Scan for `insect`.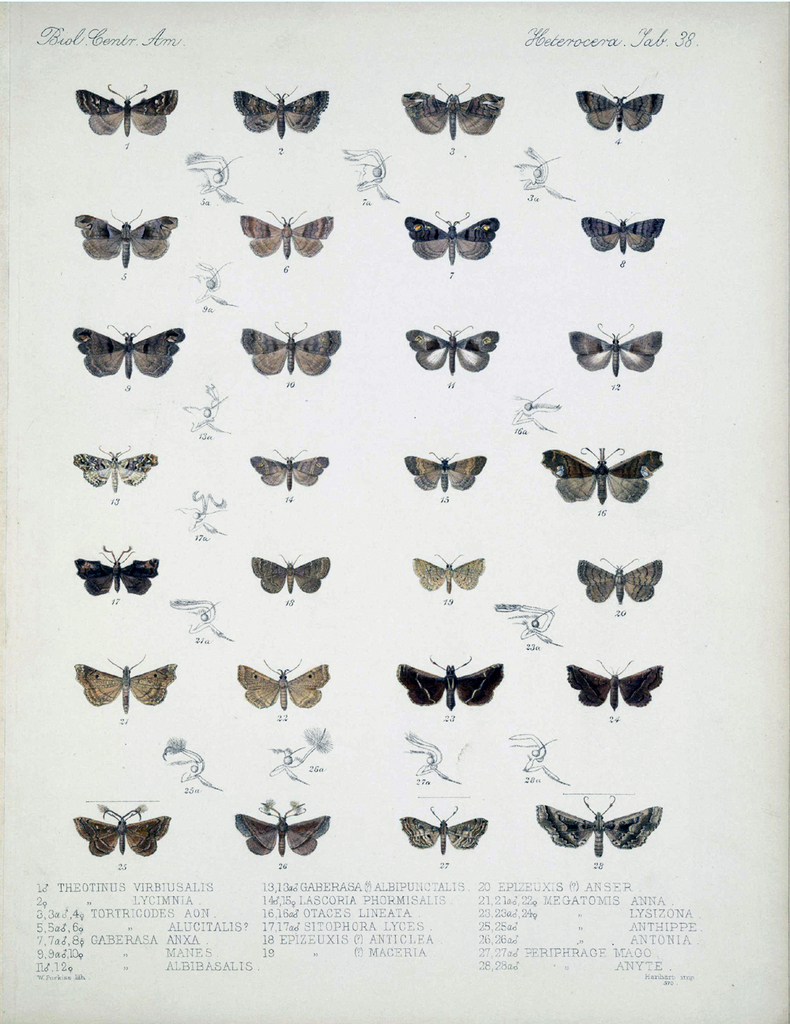
Scan result: 74,548,162,597.
